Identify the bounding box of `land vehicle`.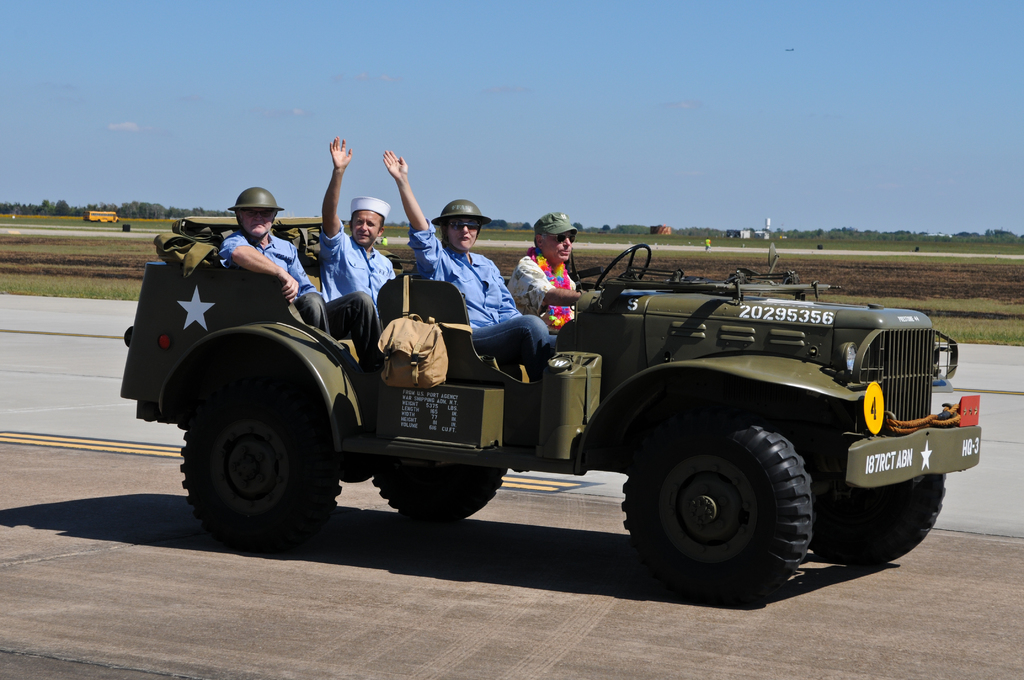
bbox(120, 211, 981, 620).
